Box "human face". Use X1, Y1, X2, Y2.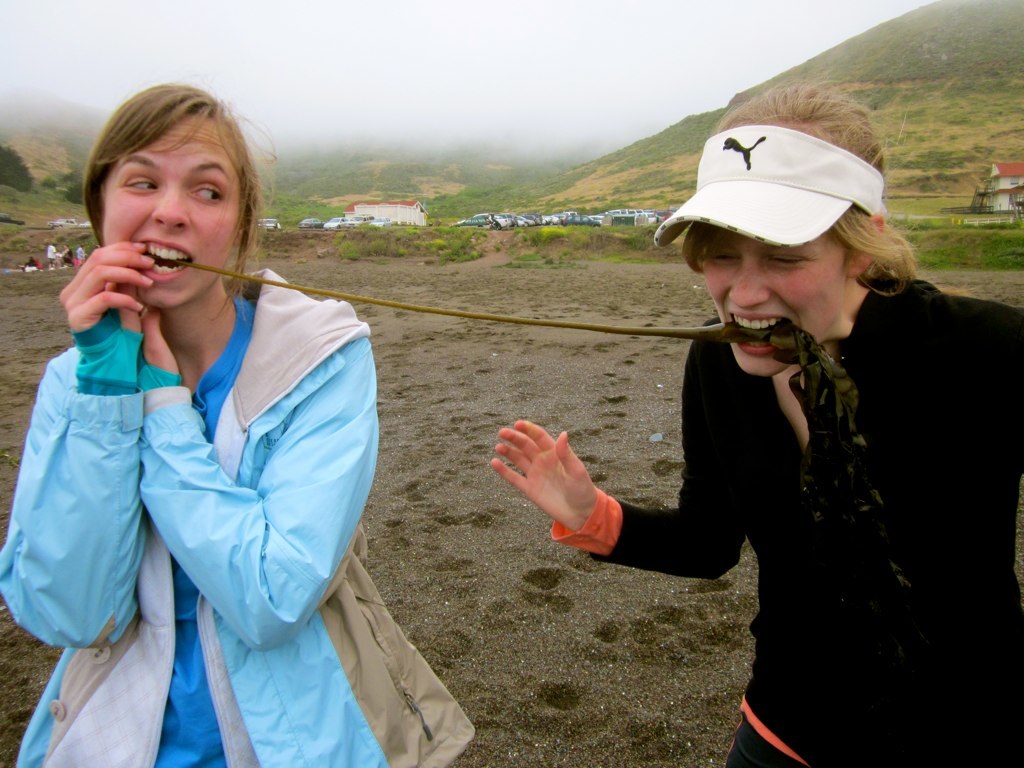
102, 111, 241, 307.
